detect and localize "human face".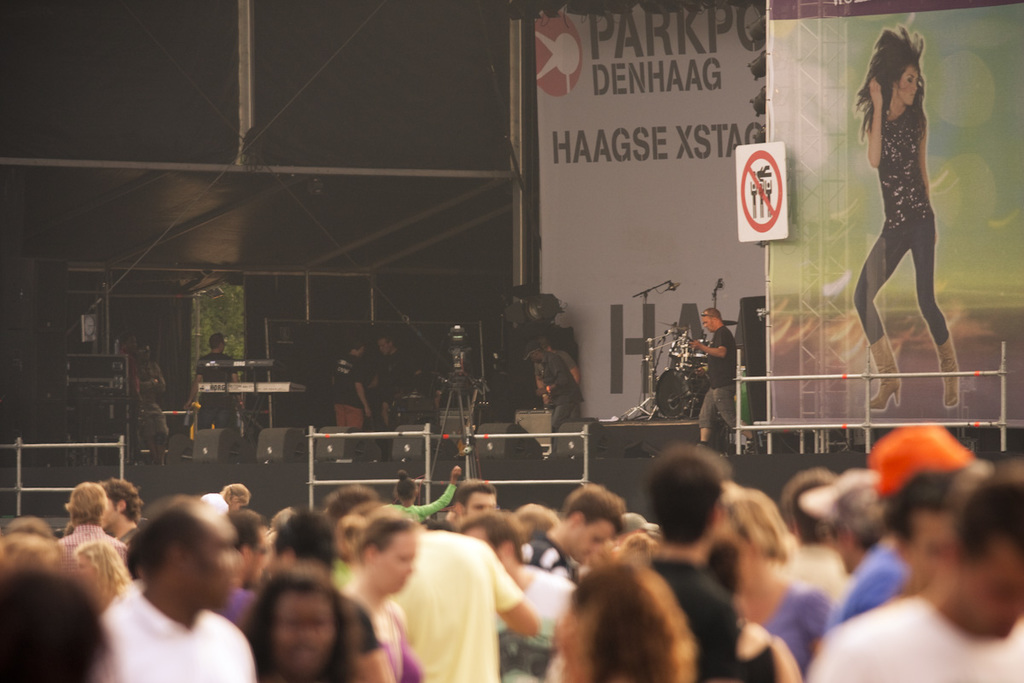
Localized at l=956, t=534, r=1023, b=640.
